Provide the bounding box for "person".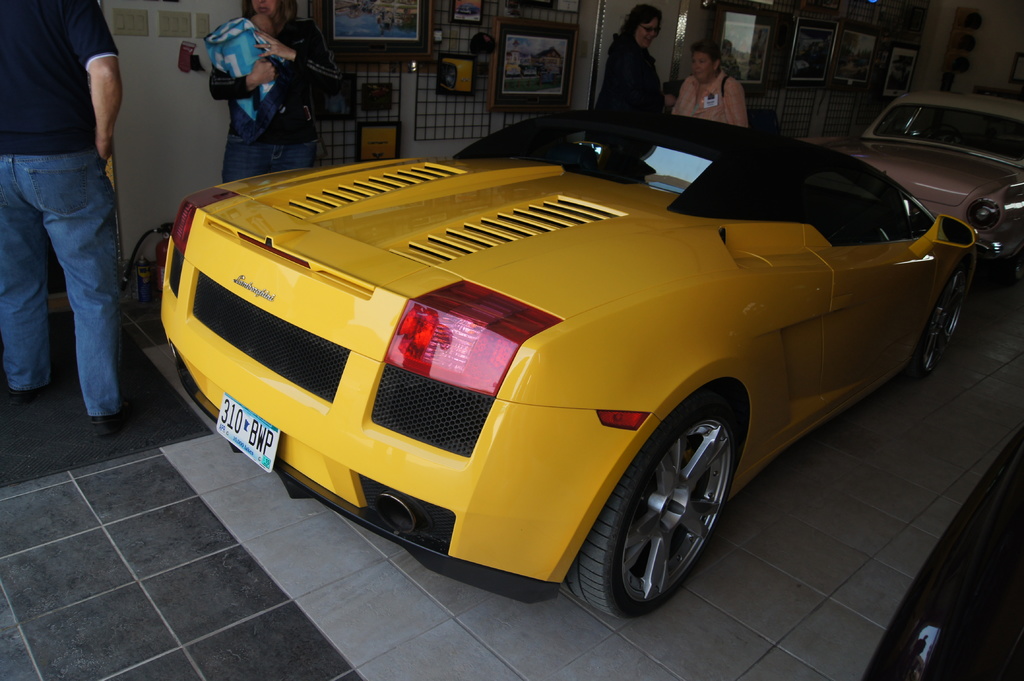
606/19/677/119.
